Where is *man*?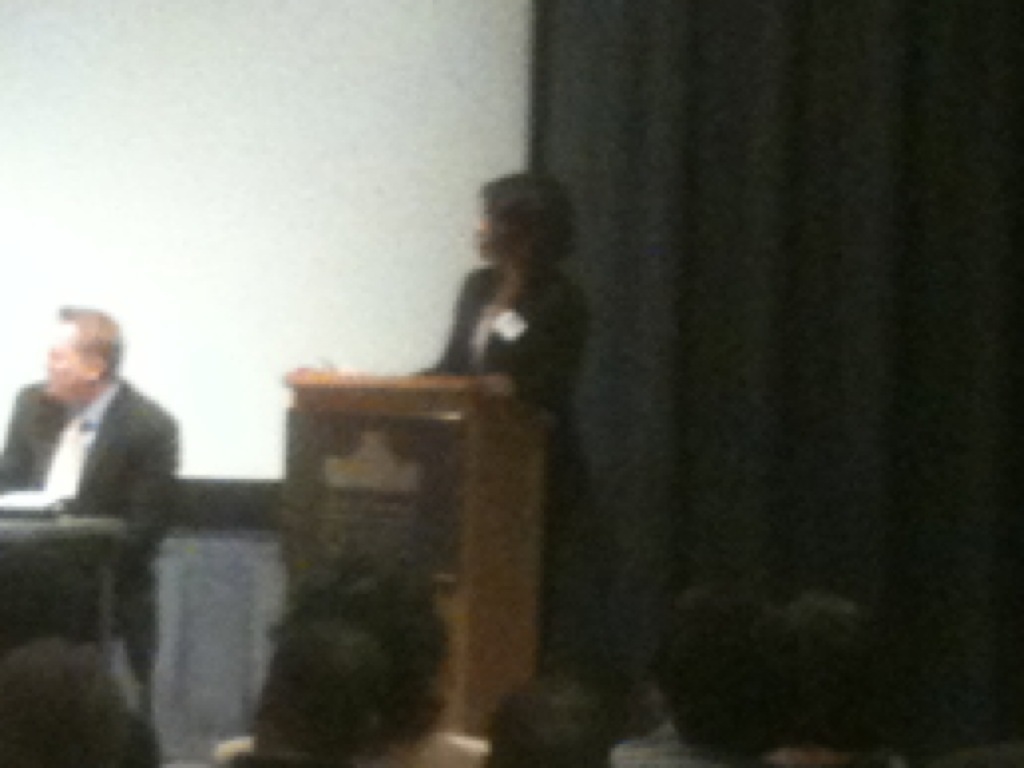
bbox=(485, 671, 611, 767).
